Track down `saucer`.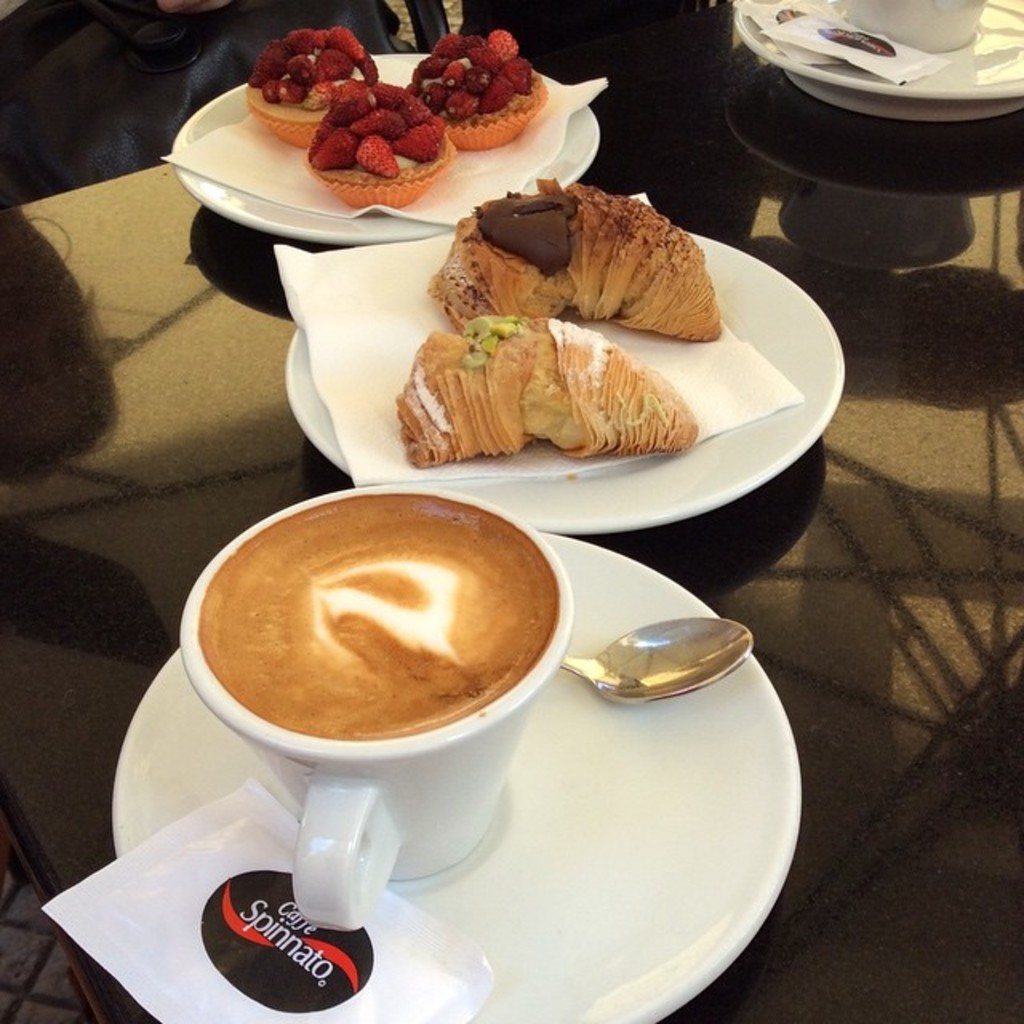
Tracked to (173,51,603,248).
